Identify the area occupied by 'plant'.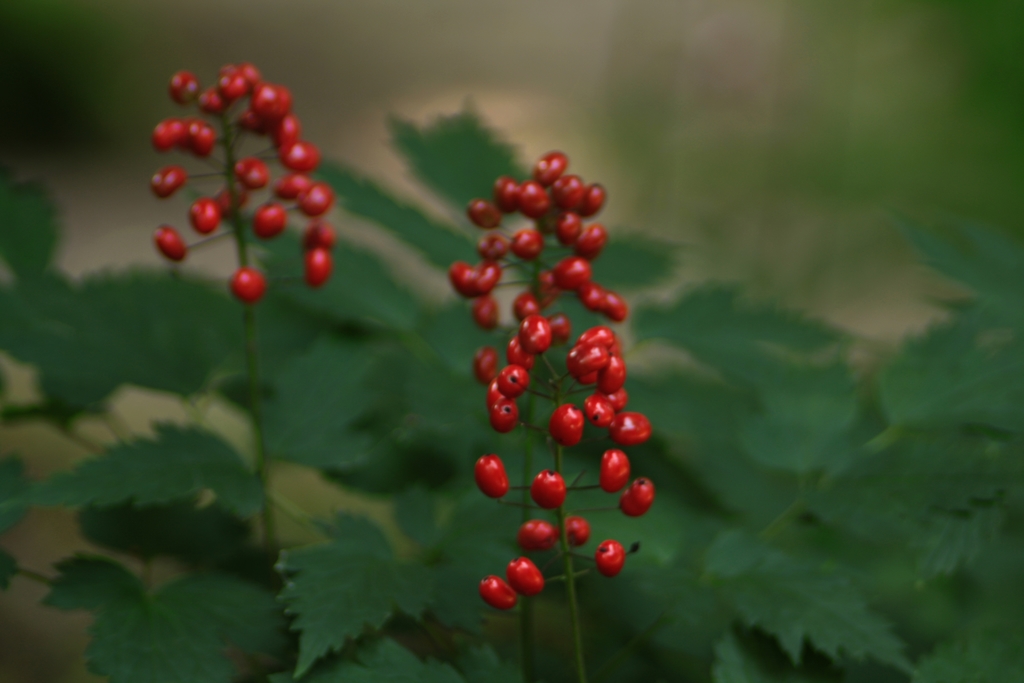
Area: <box>0,63,1023,682</box>.
